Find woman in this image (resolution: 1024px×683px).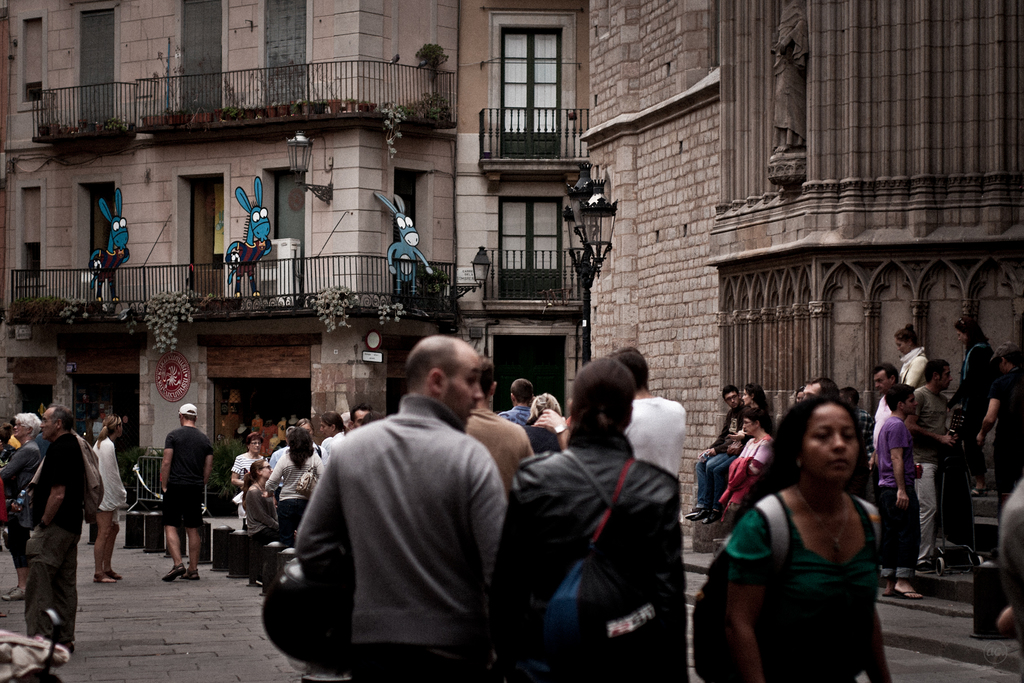
BBox(792, 388, 803, 401).
